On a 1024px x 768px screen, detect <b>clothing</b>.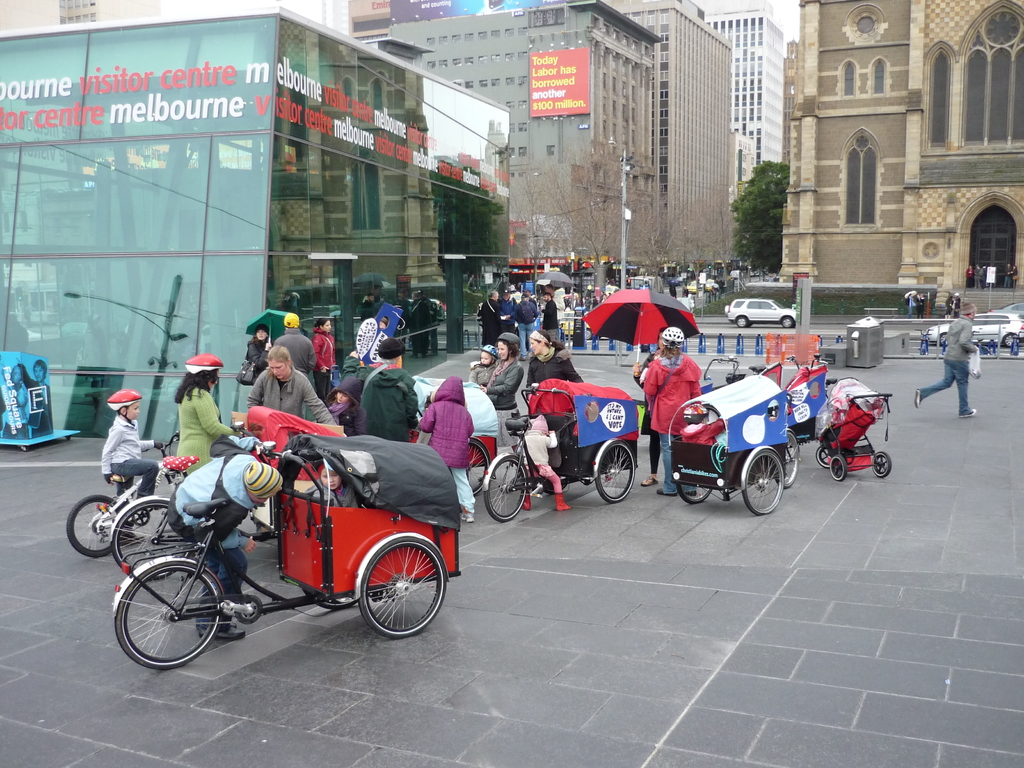
<bbox>275, 330, 314, 378</bbox>.
